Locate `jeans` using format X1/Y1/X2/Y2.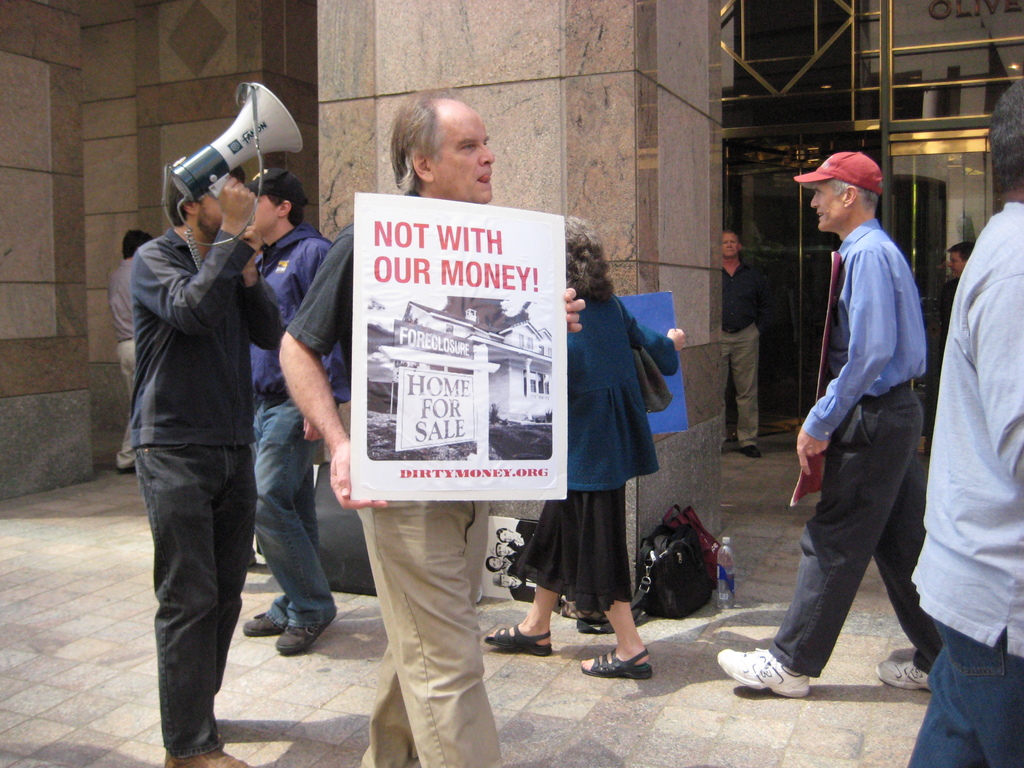
909/612/1023/767.
